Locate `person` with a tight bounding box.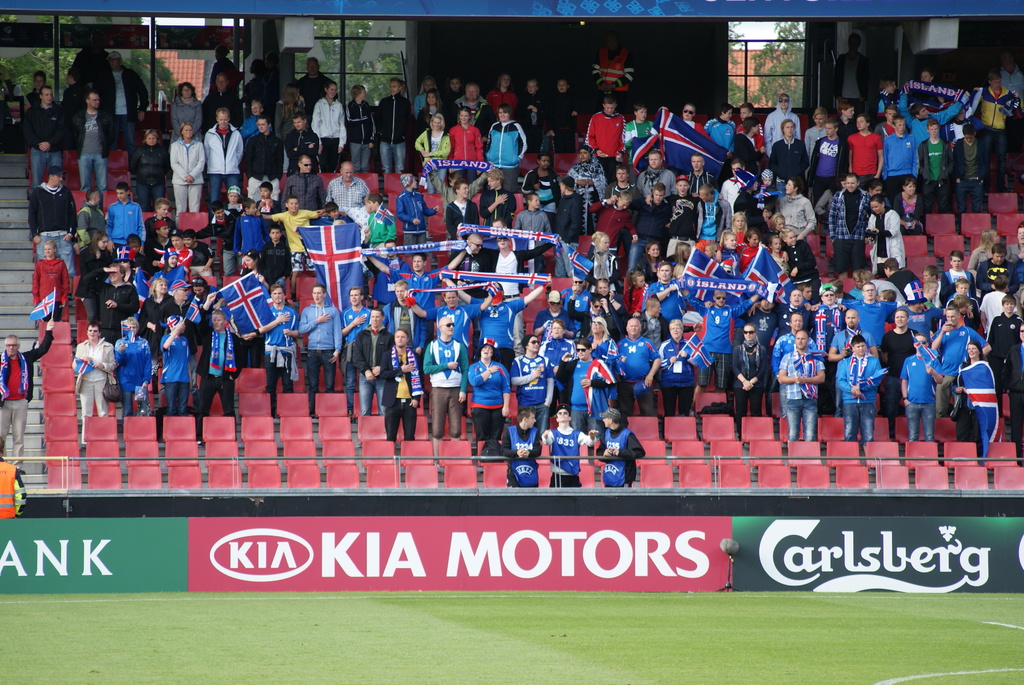
left=918, top=71, right=964, bottom=102.
